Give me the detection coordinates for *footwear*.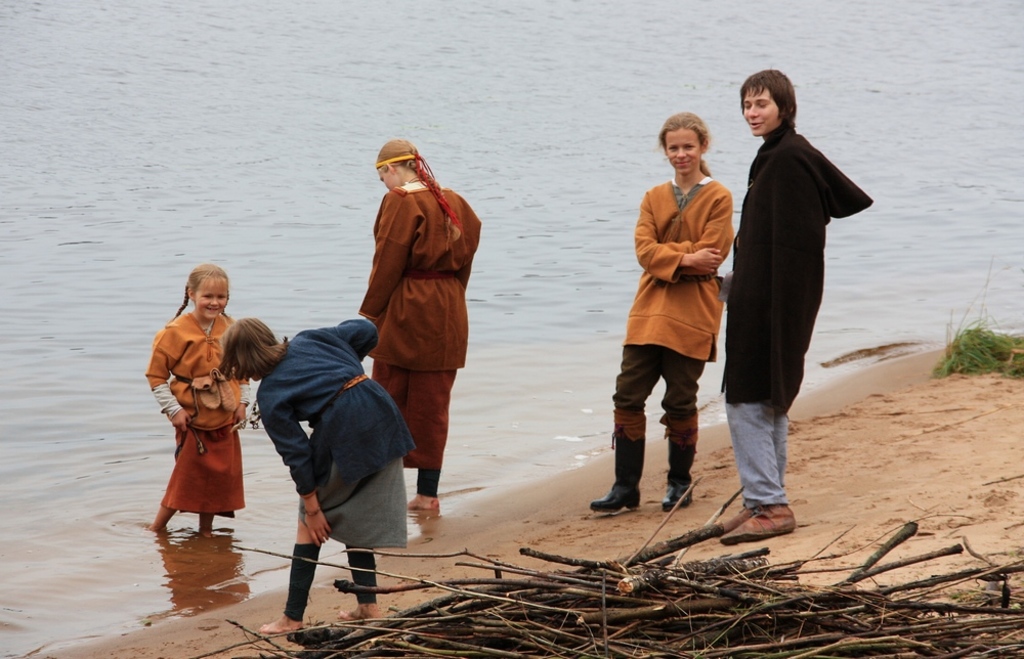
{"x1": 706, "y1": 503, "x2": 759, "y2": 530}.
